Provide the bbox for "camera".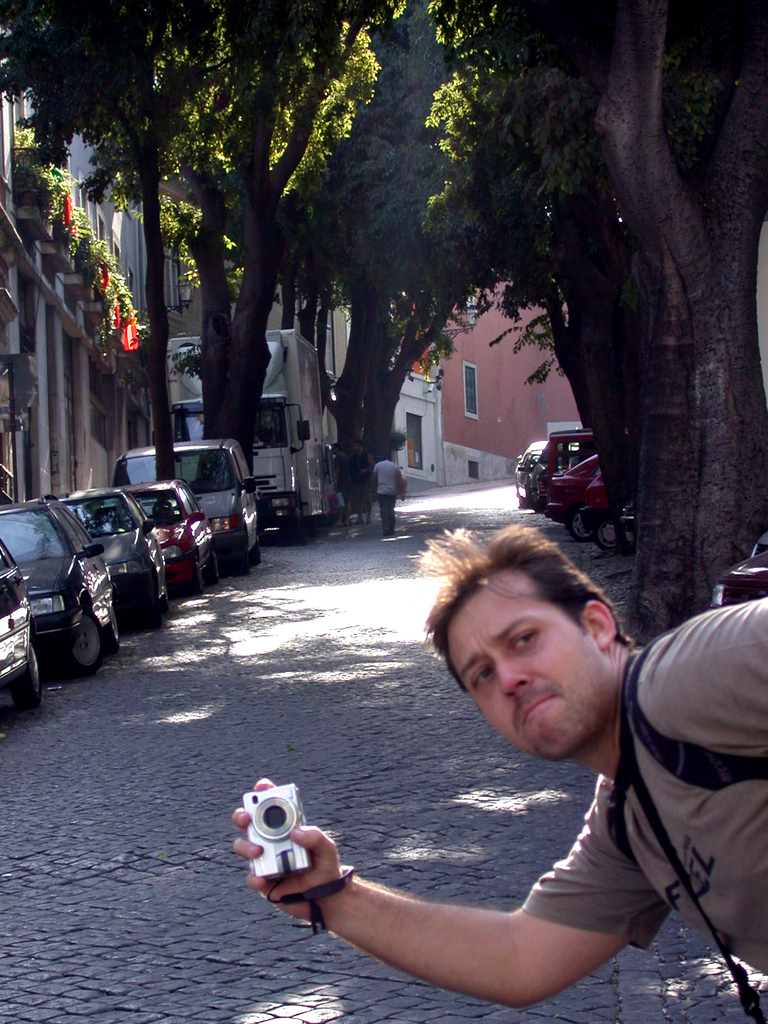
241,778,314,879.
